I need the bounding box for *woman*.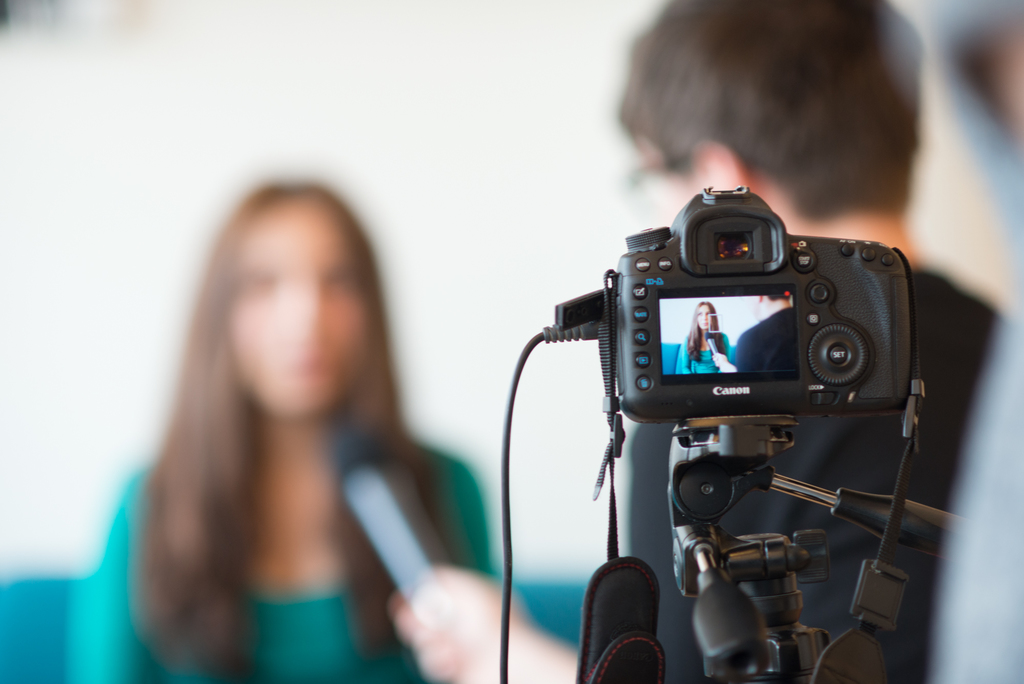
Here it is: box=[680, 300, 727, 376].
